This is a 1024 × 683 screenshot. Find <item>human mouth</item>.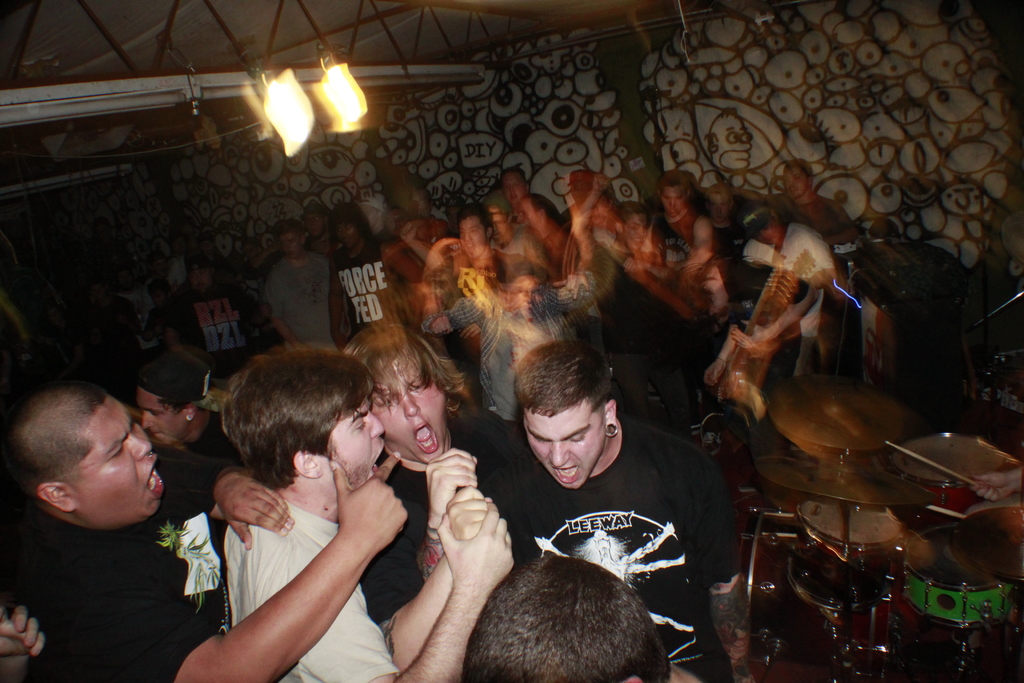
Bounding box: [x1=150, y1=460, x2=163, y2=491].
